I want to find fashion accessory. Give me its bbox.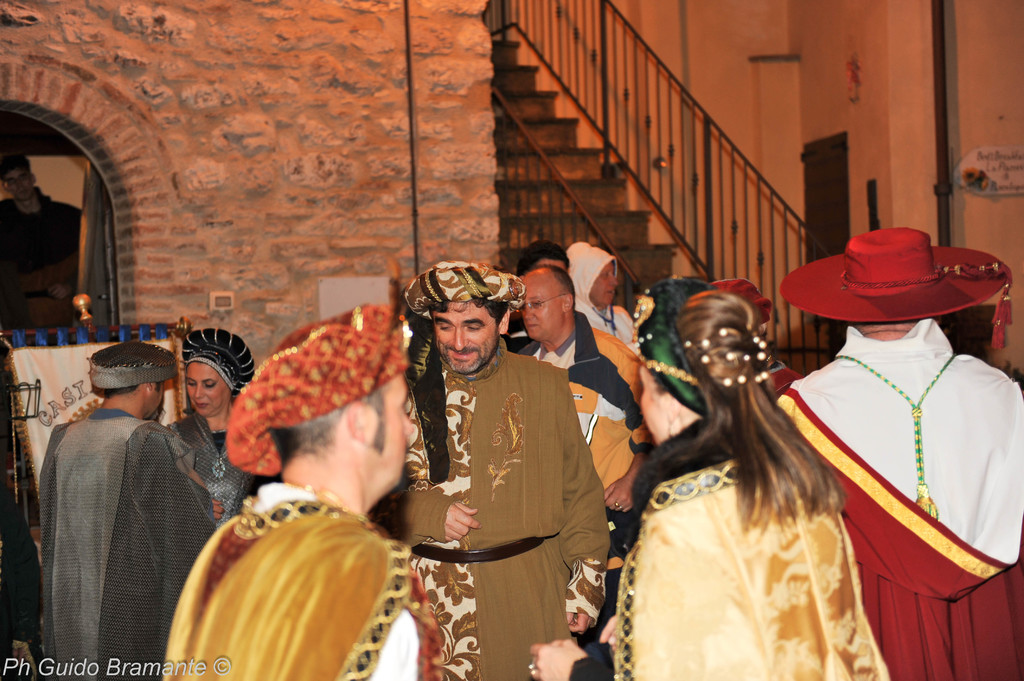
box=[682, 323, 776, 379].
